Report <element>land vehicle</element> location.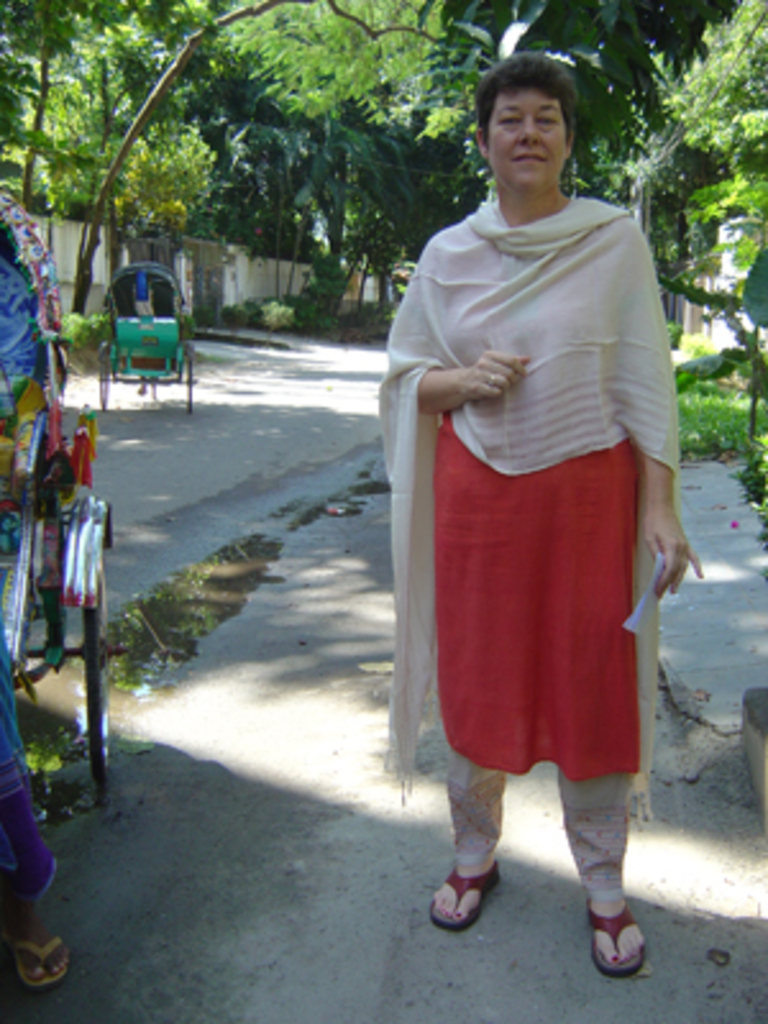
Report: x1=72 y1=246 x2=205 y2=397.
